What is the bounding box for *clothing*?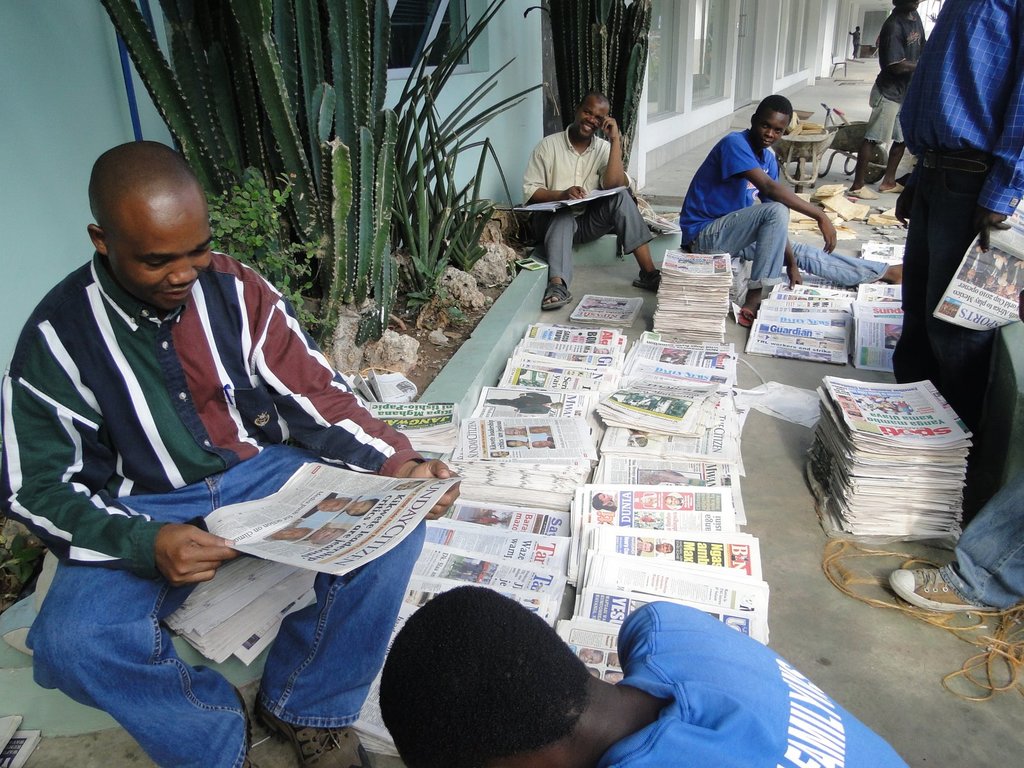
[left=857, top=6, right=934, bottom=155].
